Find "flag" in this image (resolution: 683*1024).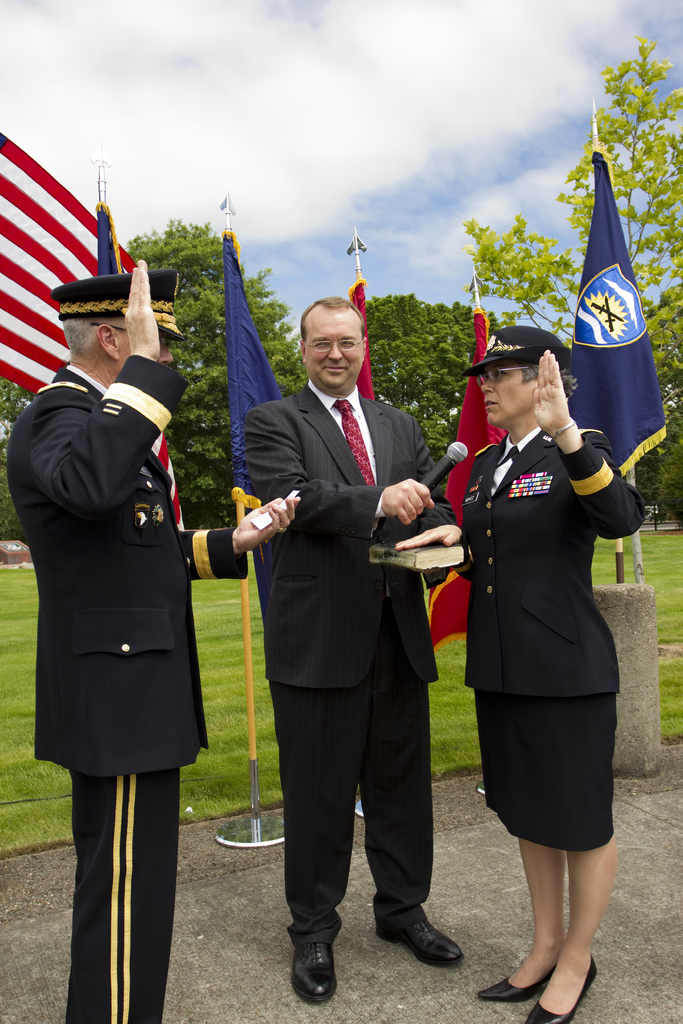
578/136/671/496.
